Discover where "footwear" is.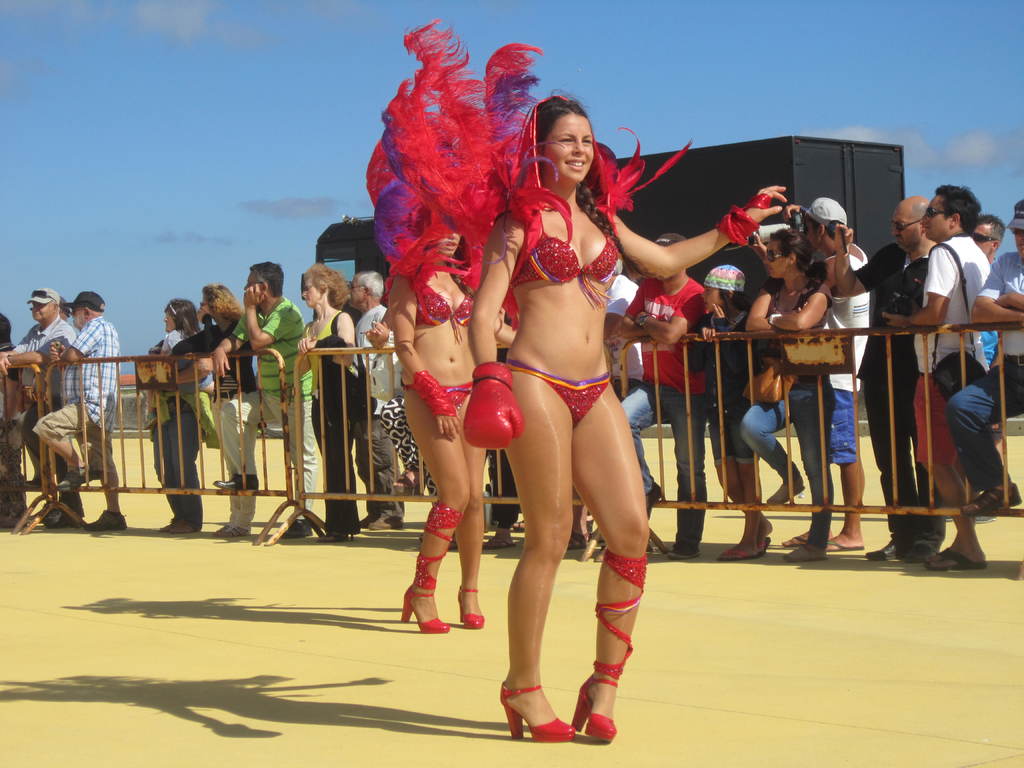
Discovered at detection(24, 477, 42, 487).
